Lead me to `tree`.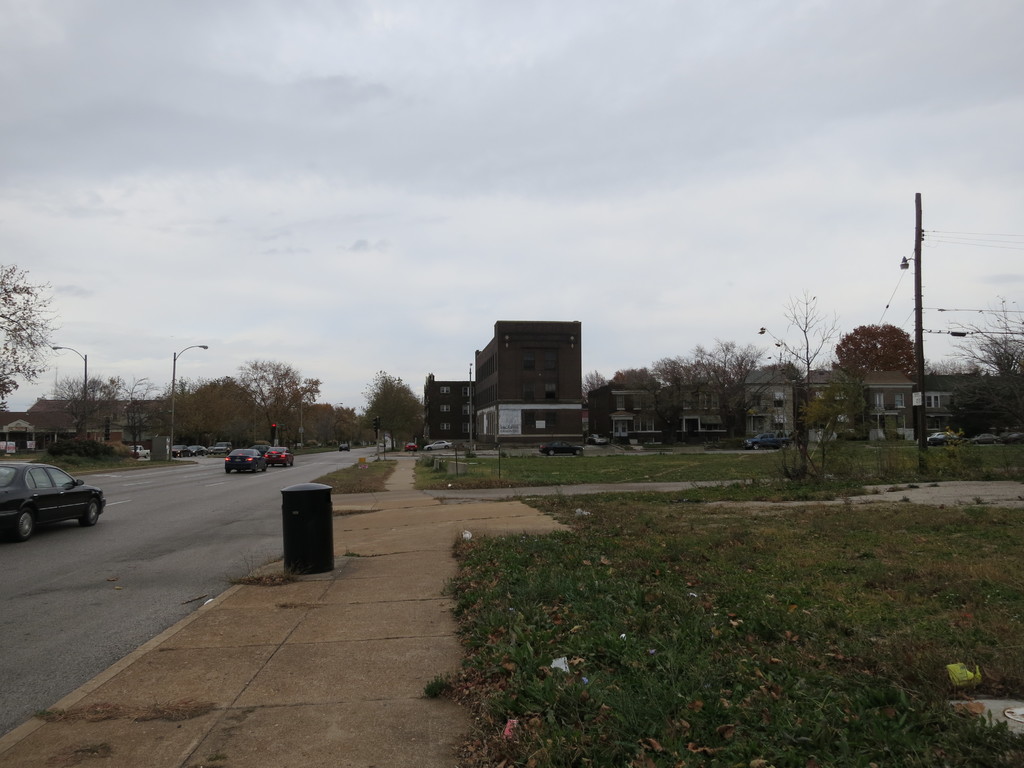
Lead to rect(358, 371, 425, 451).
